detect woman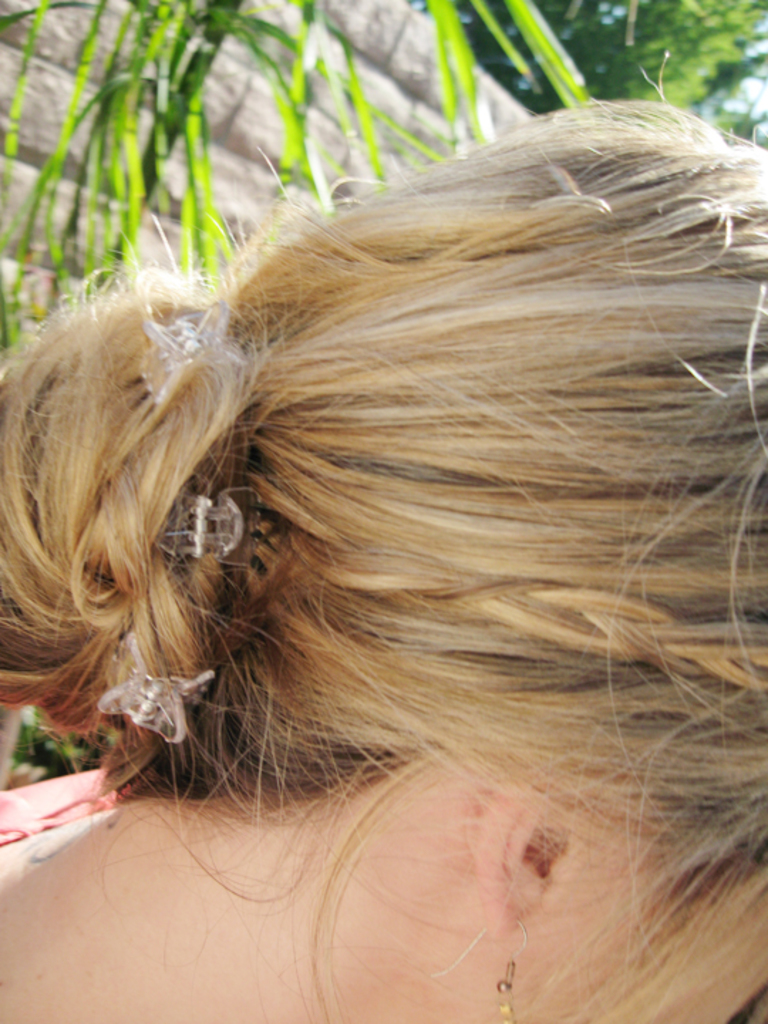
pyautogui.locateOnScreen(20, 77, 767, 1013)
